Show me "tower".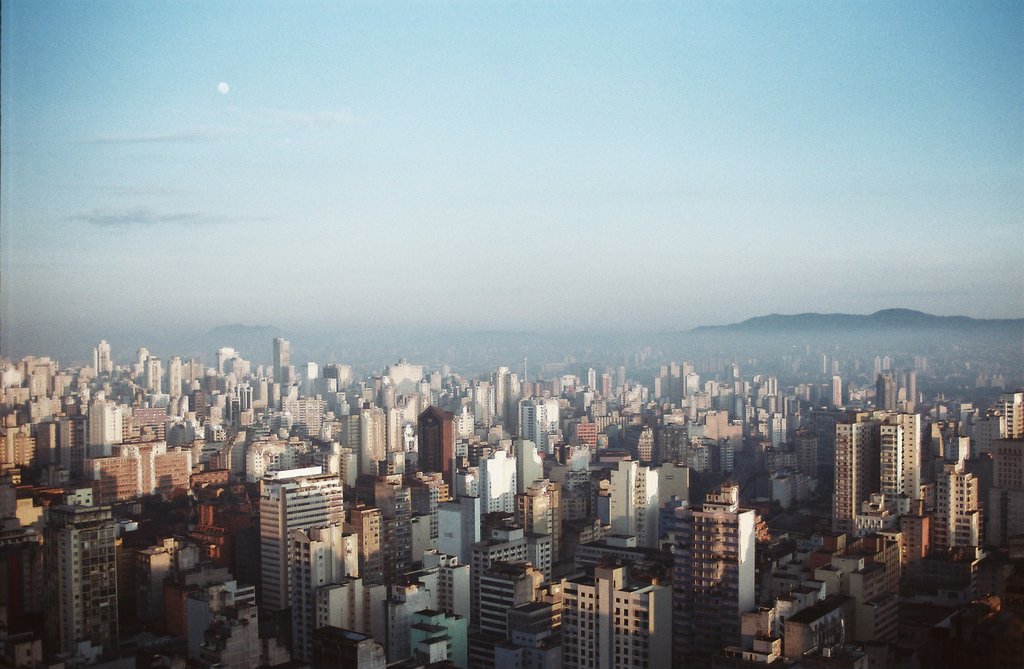
"tower" is here: [x1=40, y1=498, x2=115, y2=664].
